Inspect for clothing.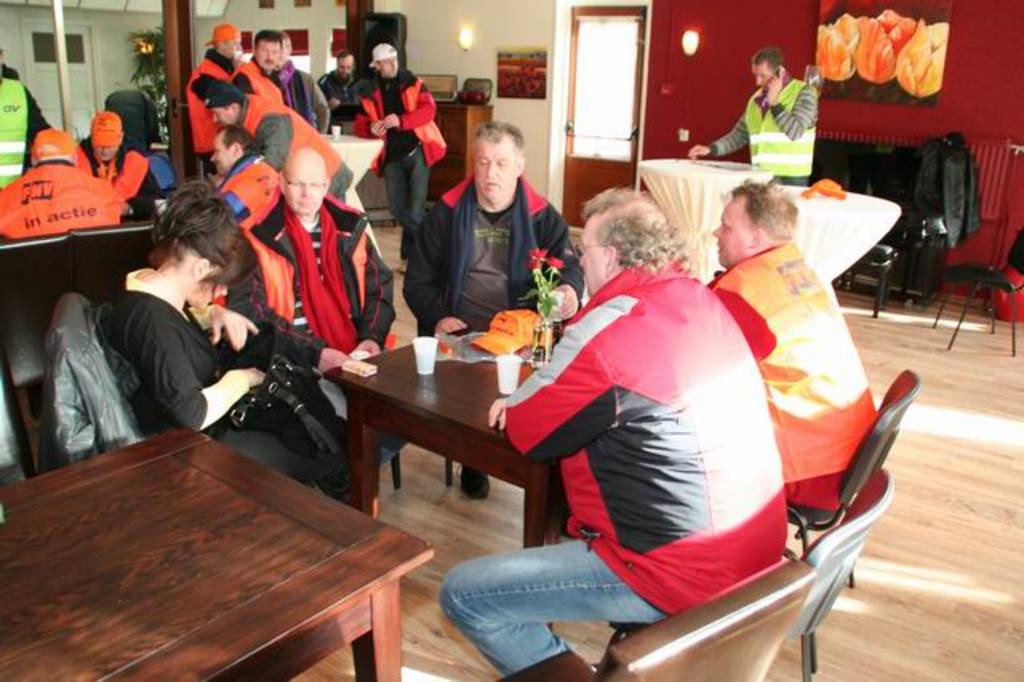
Inspection: bbox=(718, 247, 882, 499).
